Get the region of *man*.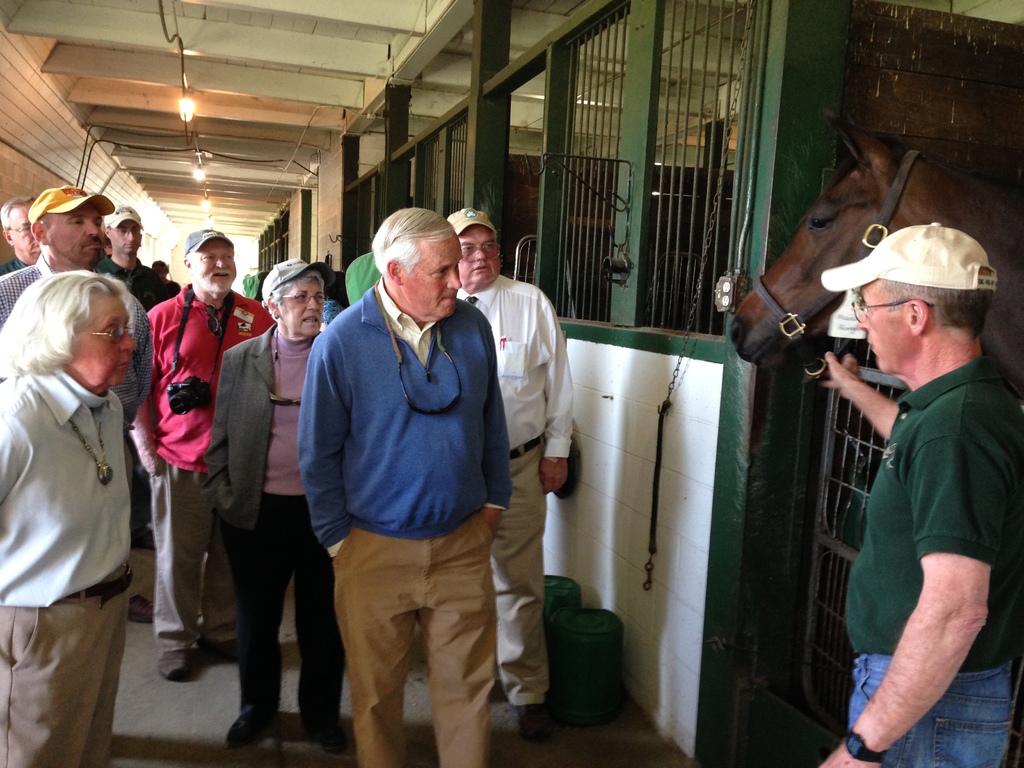
locate(816, 220, 1023, 767).
